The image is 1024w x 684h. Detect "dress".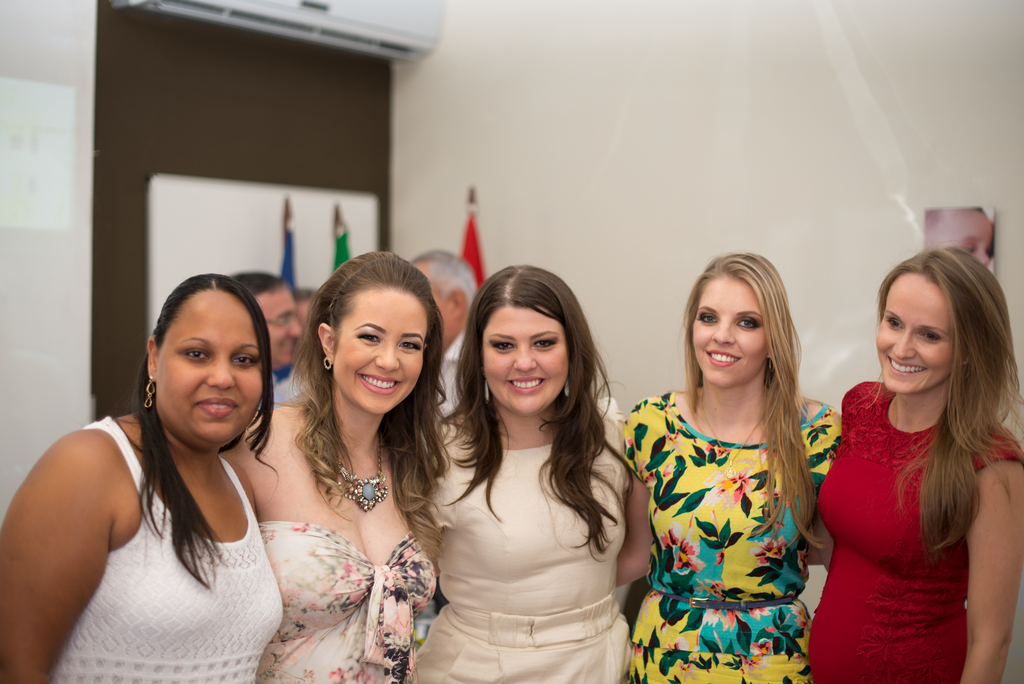
Detection: (254,519,435,683).
